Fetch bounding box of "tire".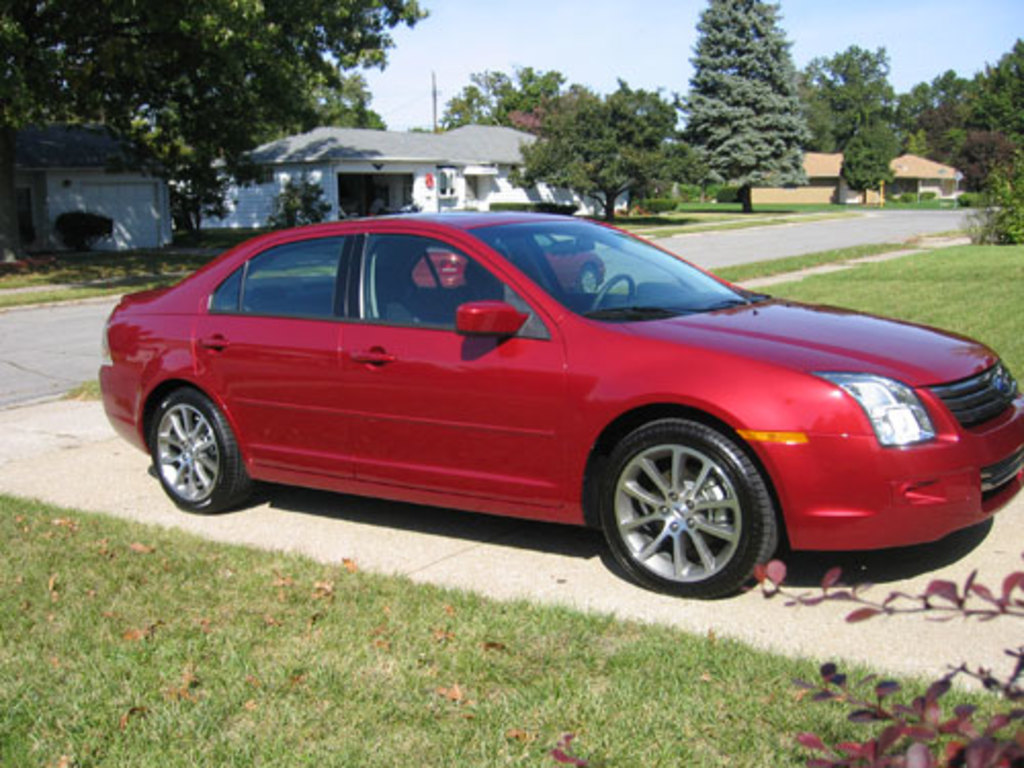
Bbox: rect(598, 416, 784, 600).
